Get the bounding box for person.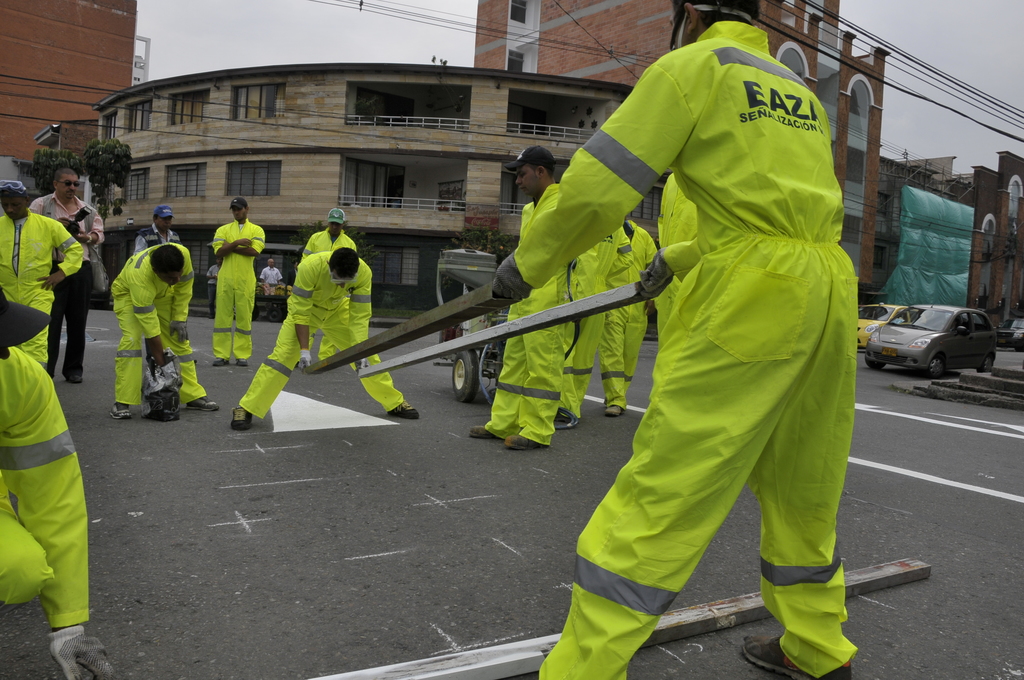
detection(133, 210, 177, 250).
